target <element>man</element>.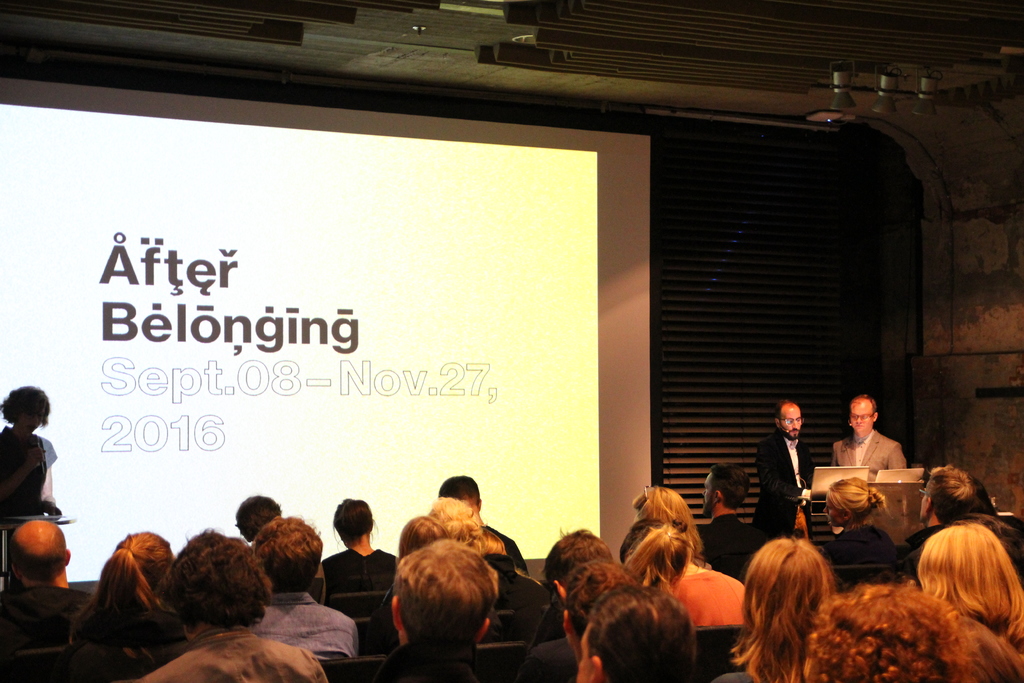
Target region: (x1=0, y1=519, x2=88, y2=652).
